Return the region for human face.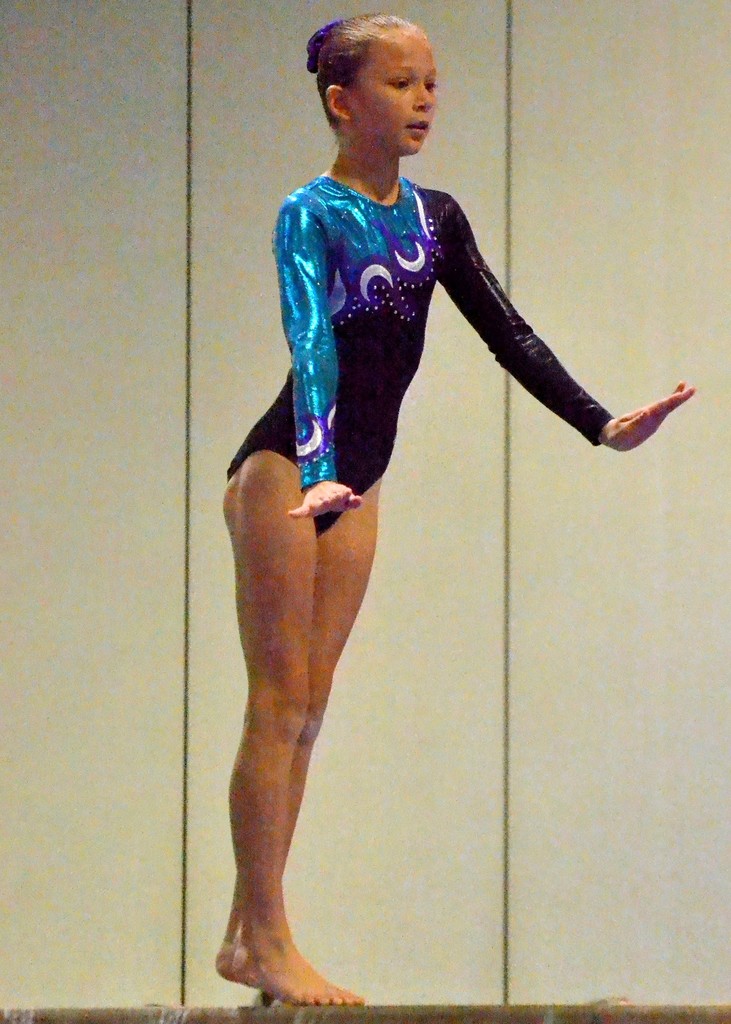
left=342, top=27, right=438, bottom=154.
